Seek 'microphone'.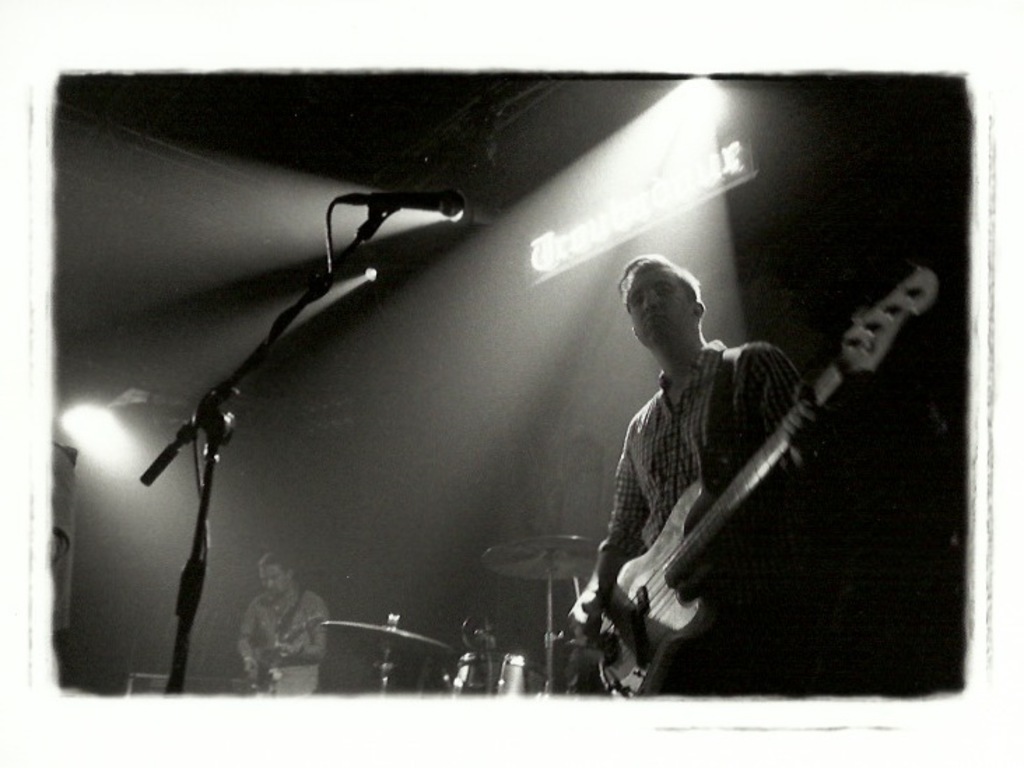
bbox=[368, 185, 467, 215].
